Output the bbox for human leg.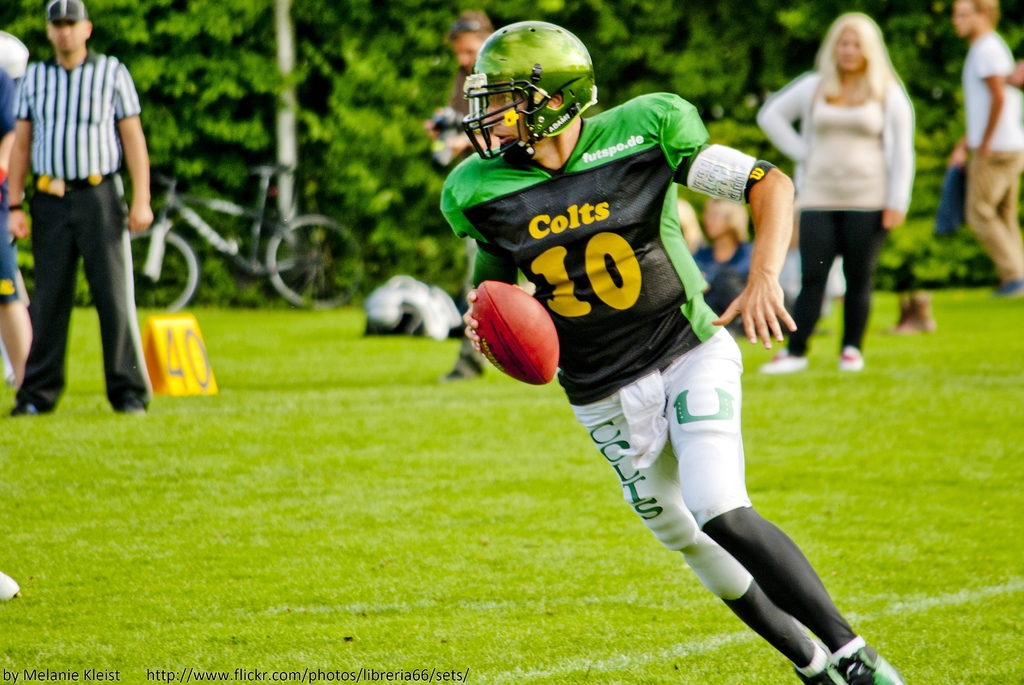
select_region(968, 148, 1023, 299).
